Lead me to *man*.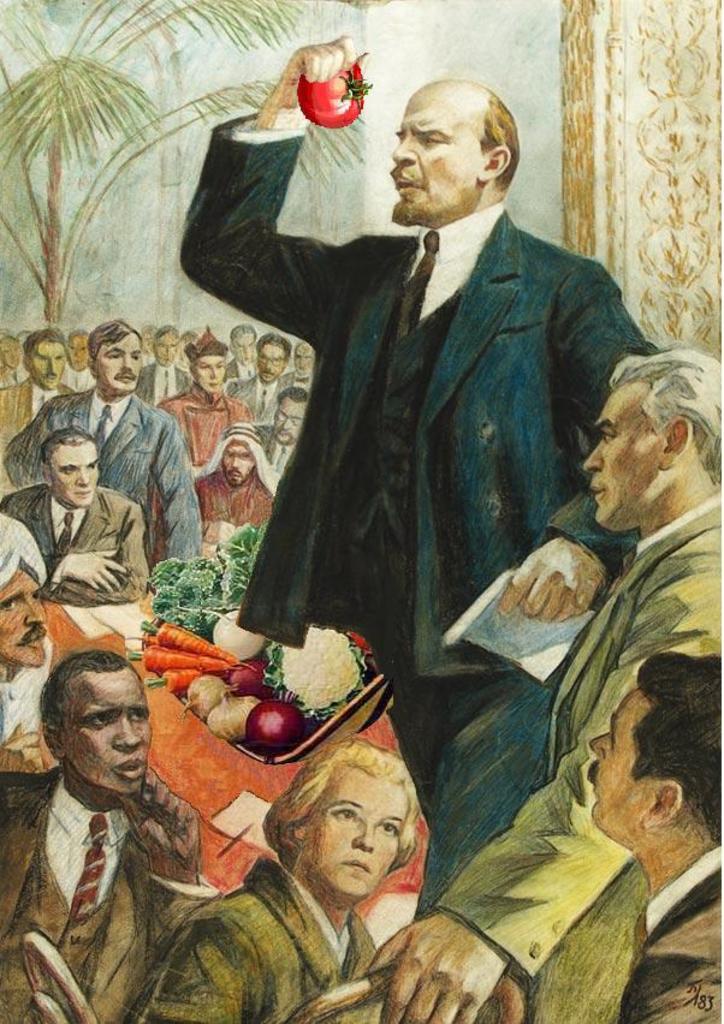
Lead to [156,325,248,459].
